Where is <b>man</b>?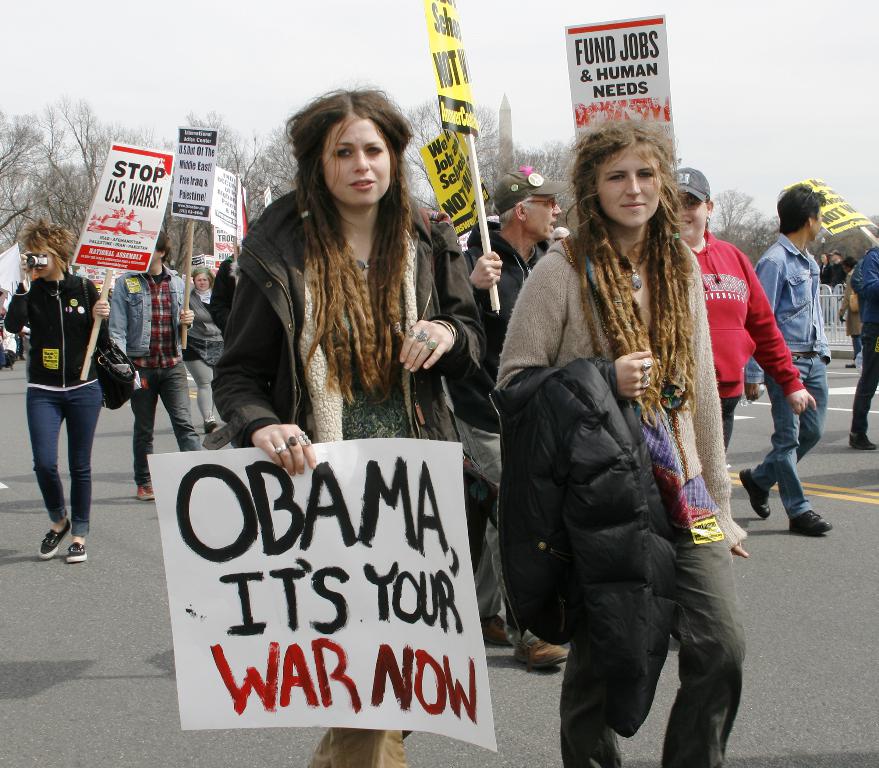
<bbox>108, 239, 216, 499</bbox>.
